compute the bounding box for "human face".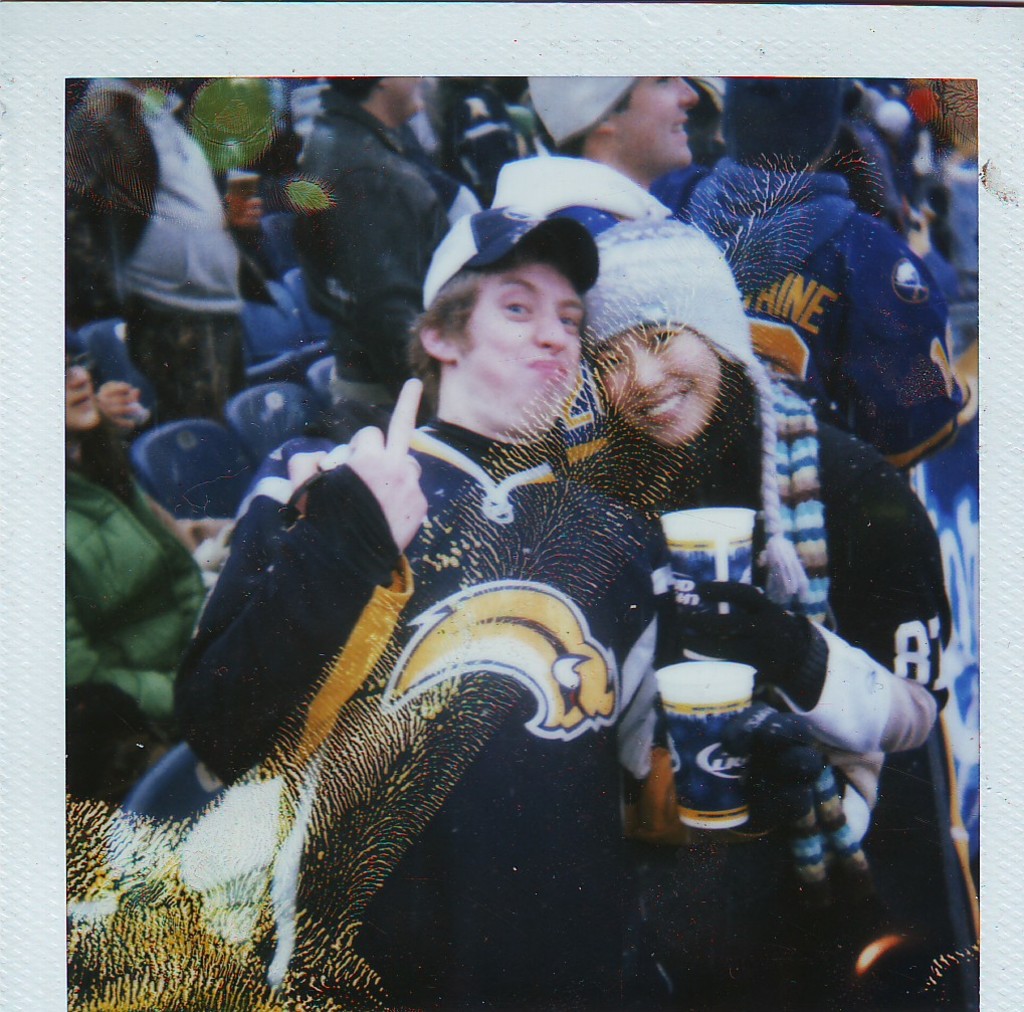
(left=456, top=267, right=588, bottom=430).
